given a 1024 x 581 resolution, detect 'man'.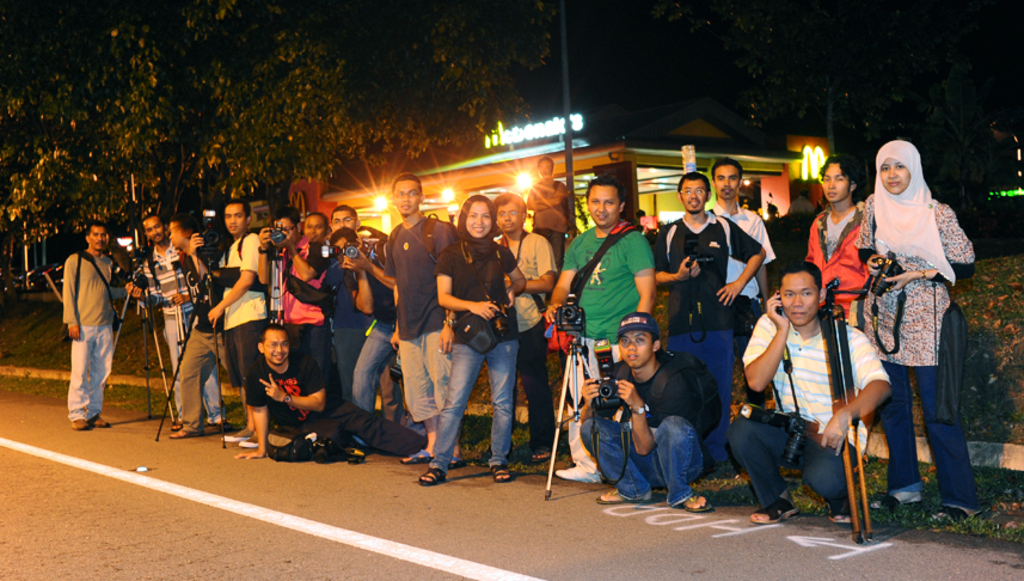
bbox=(740, 257, 900, 526).
